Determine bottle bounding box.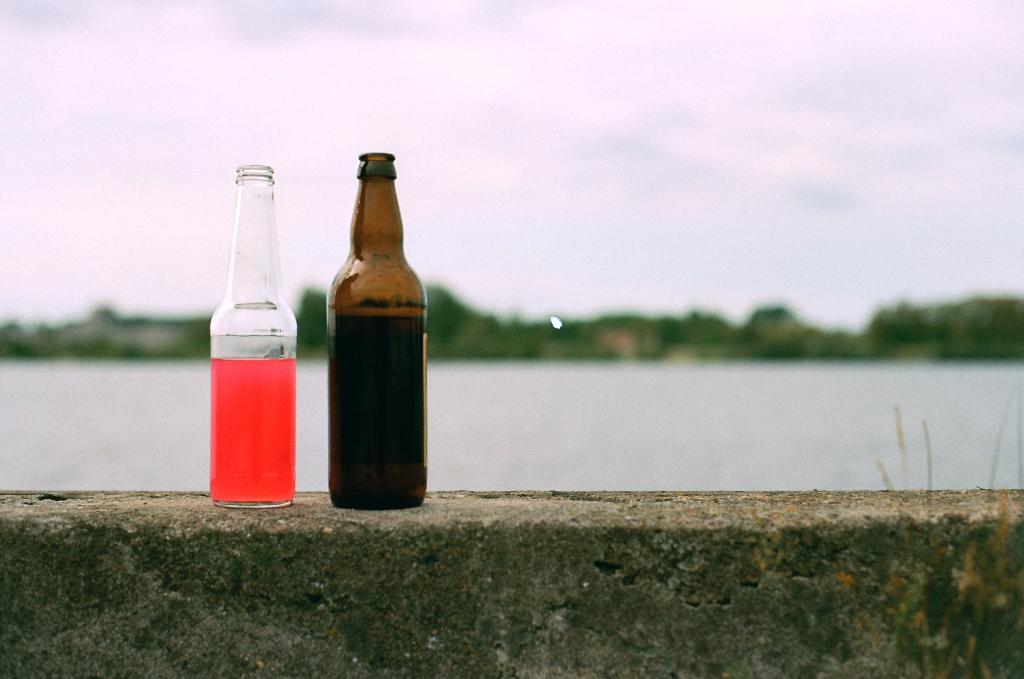
Determined: Rect(312, 161, 432, 544).
